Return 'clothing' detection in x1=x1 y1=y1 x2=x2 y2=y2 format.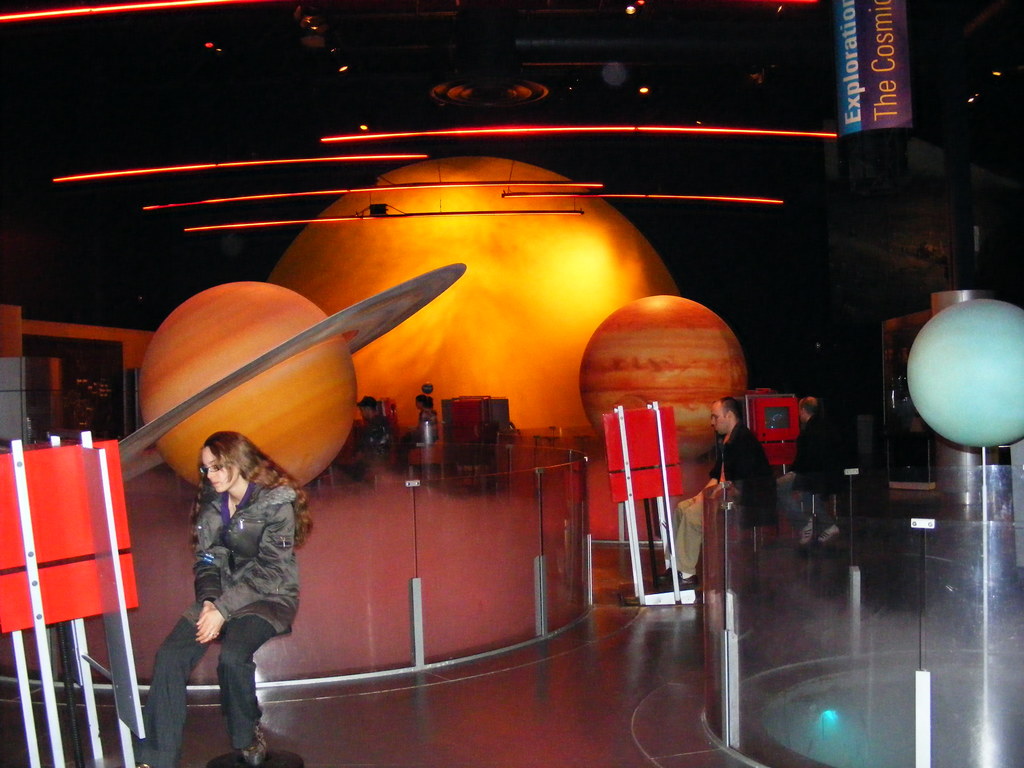
x1=668 y1=424 x2=771 y2=568.
